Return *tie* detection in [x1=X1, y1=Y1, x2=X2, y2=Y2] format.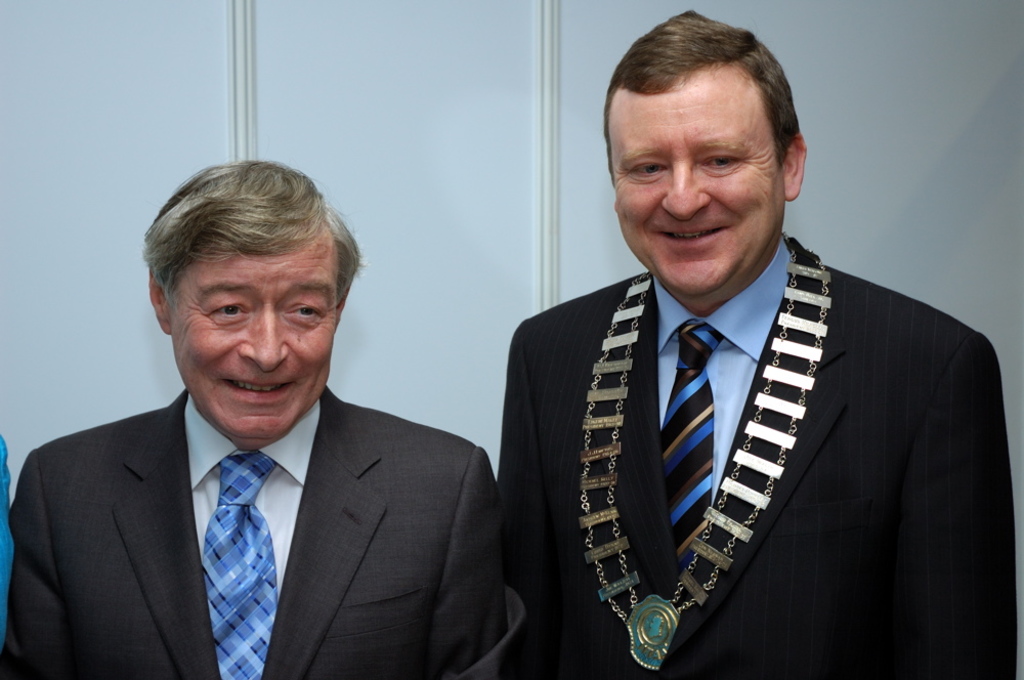
[x1=657, y1=312, x2=726, y2=560].
